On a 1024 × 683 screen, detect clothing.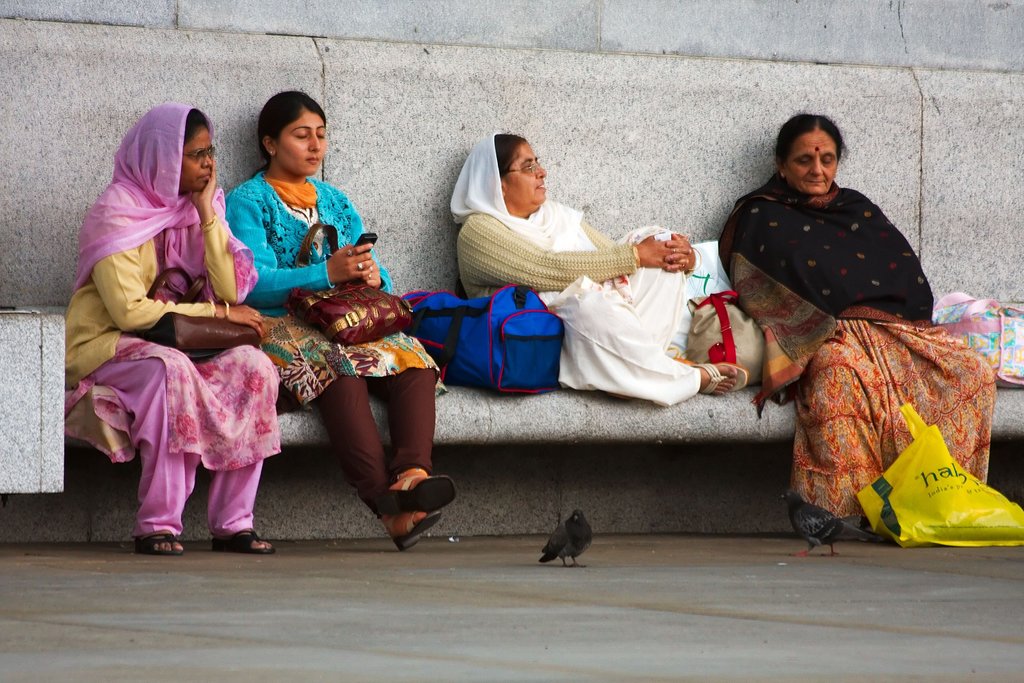
crop(717, 170, 991, 522).
